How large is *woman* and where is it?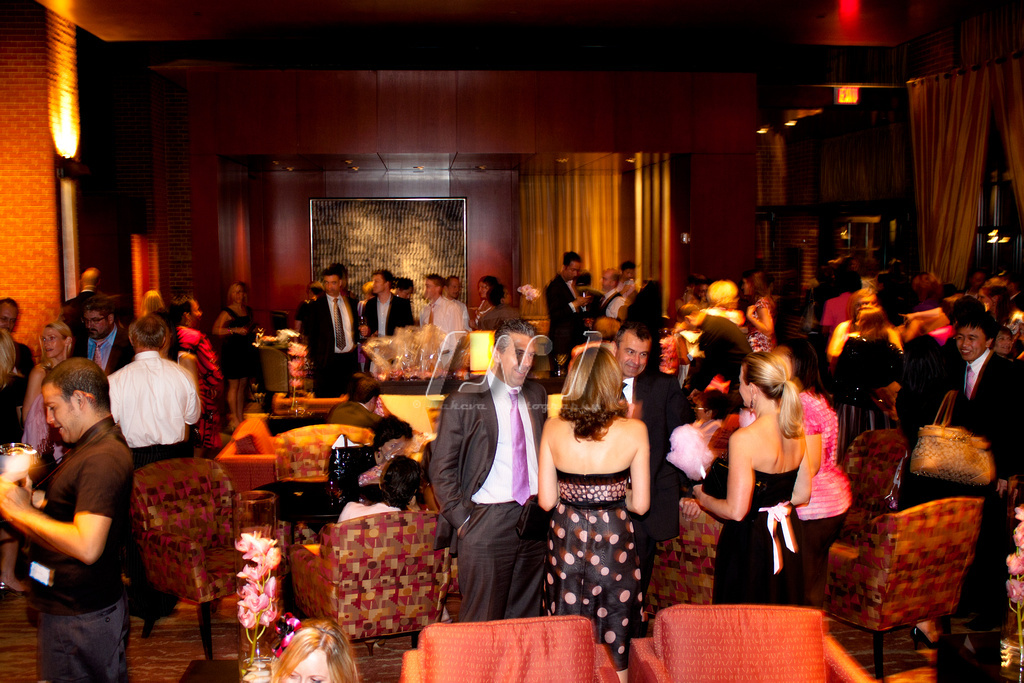
Bounding box: {"left": 345, "top": 419, "right": 414, "bottom": 486}.
